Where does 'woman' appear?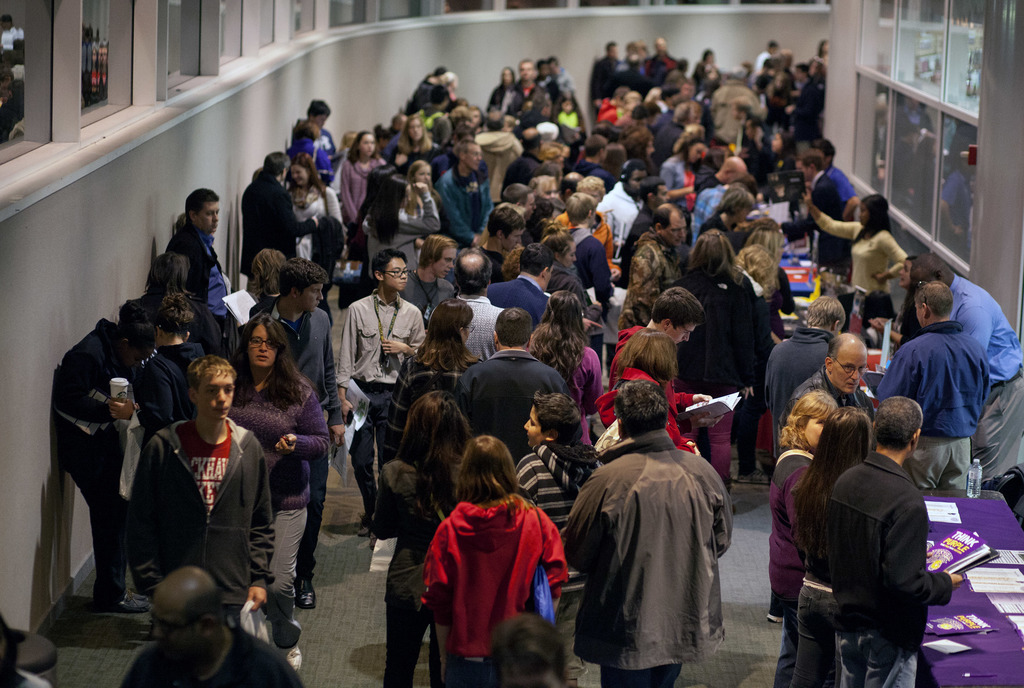
Appears at x1=778, y1=402, x2=874, y2=687.
